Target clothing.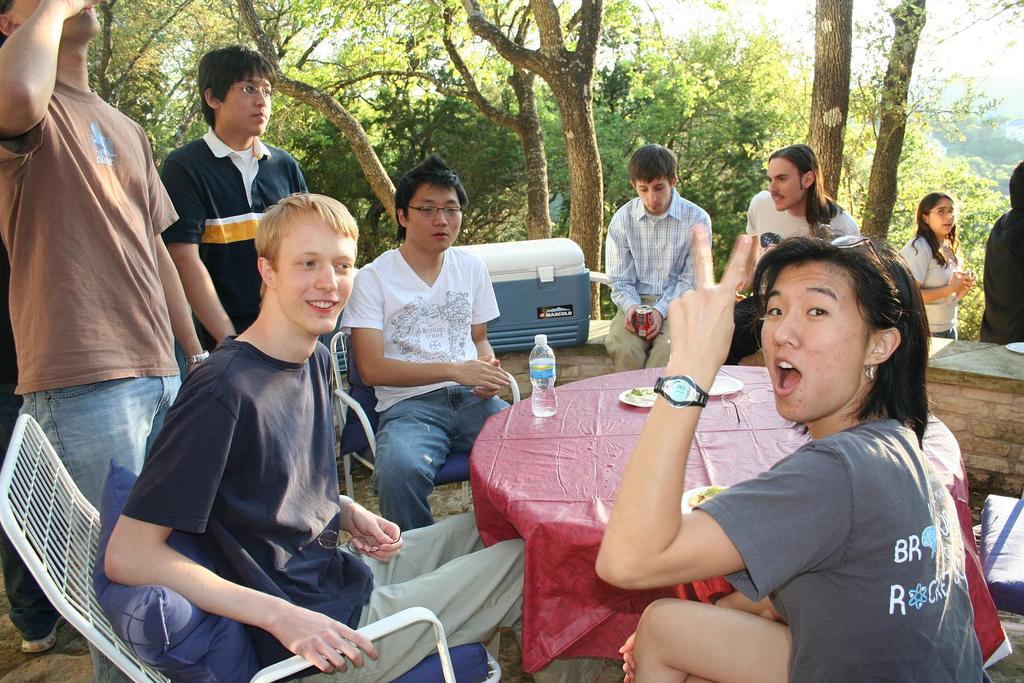
Target region: crop(121, 252, 371, 668).
